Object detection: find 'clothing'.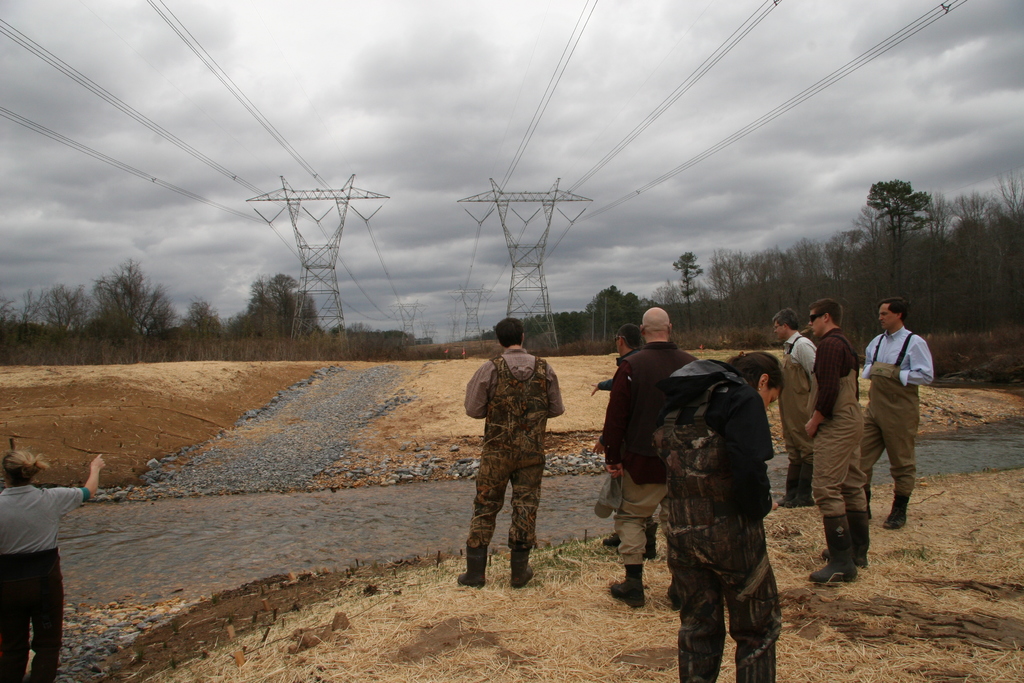
BBox(464, 345, 566, 547).
